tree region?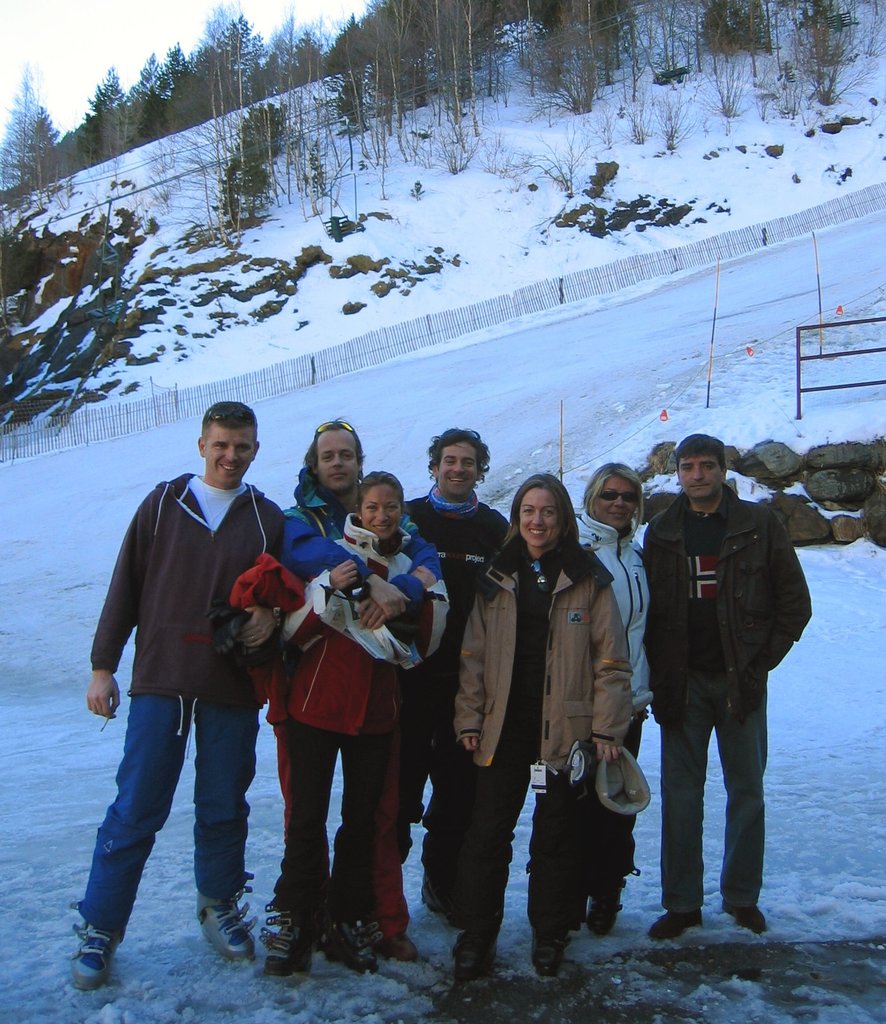
locate(209, 142, 276, 225)
